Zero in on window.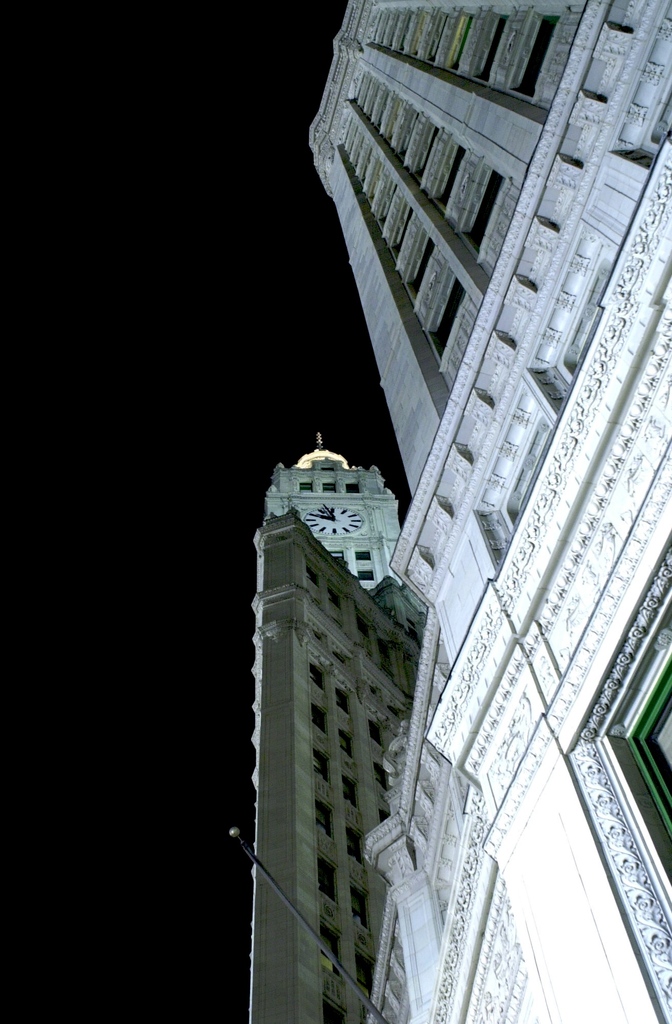
Zeroed in: bbox(341, 730, 360, 758).
